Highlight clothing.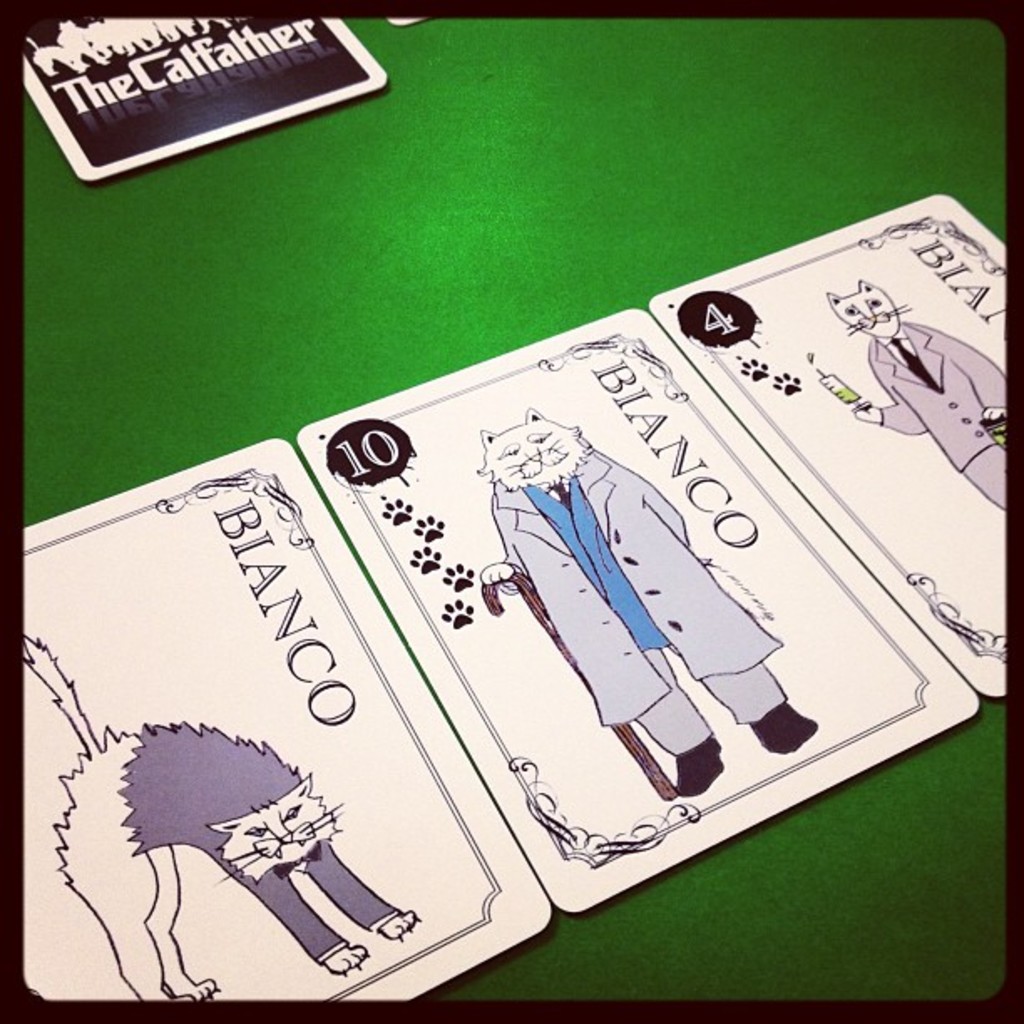
Highlighted region: box=[867, 315, 1001, 510].
